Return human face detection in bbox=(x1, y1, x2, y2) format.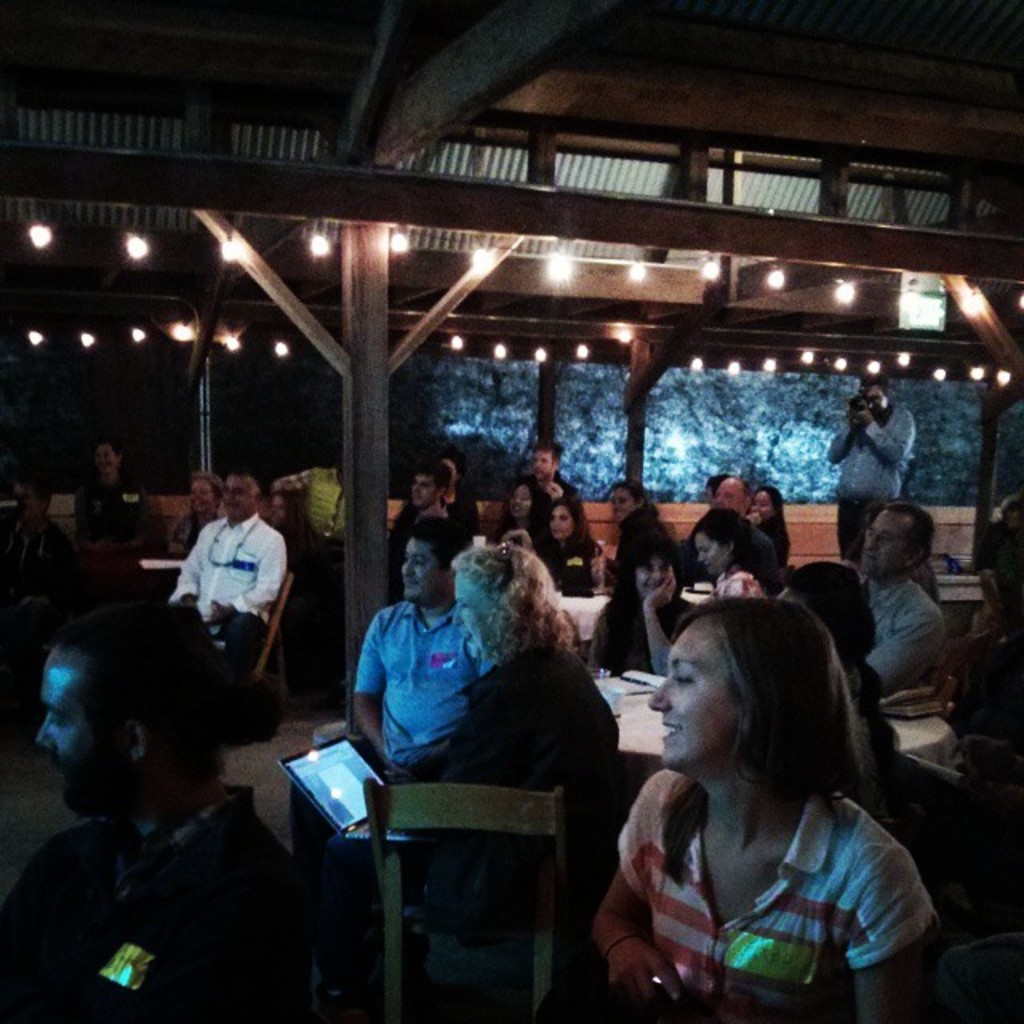
bbox=(218, 477, 258, 520).
